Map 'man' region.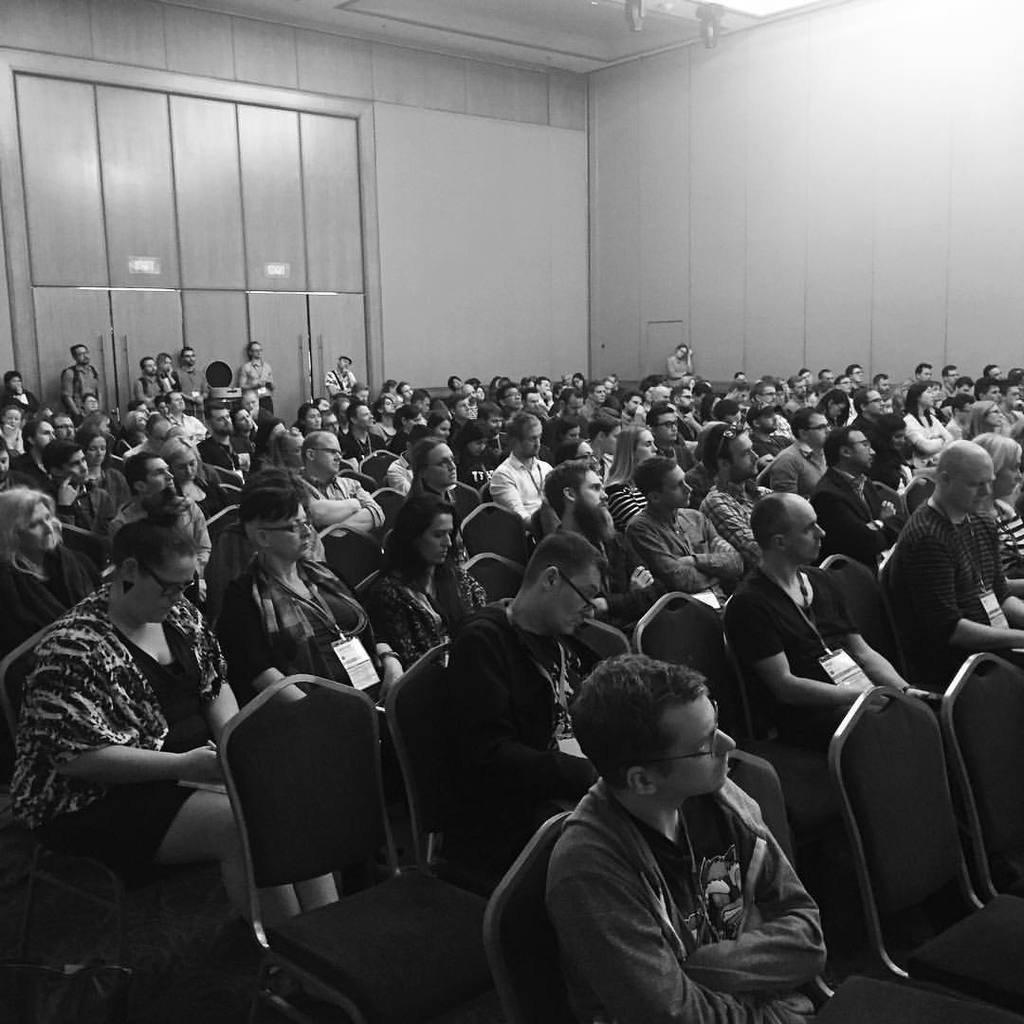
Mapped to 460 384 483 396.
